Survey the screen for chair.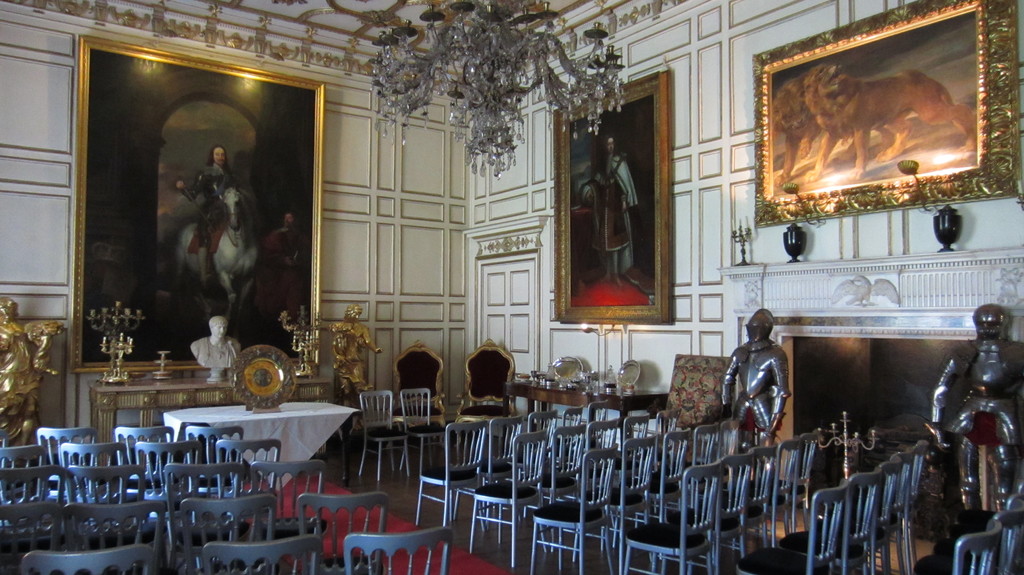
Survey found: <box>178,493,278,574</box>.
